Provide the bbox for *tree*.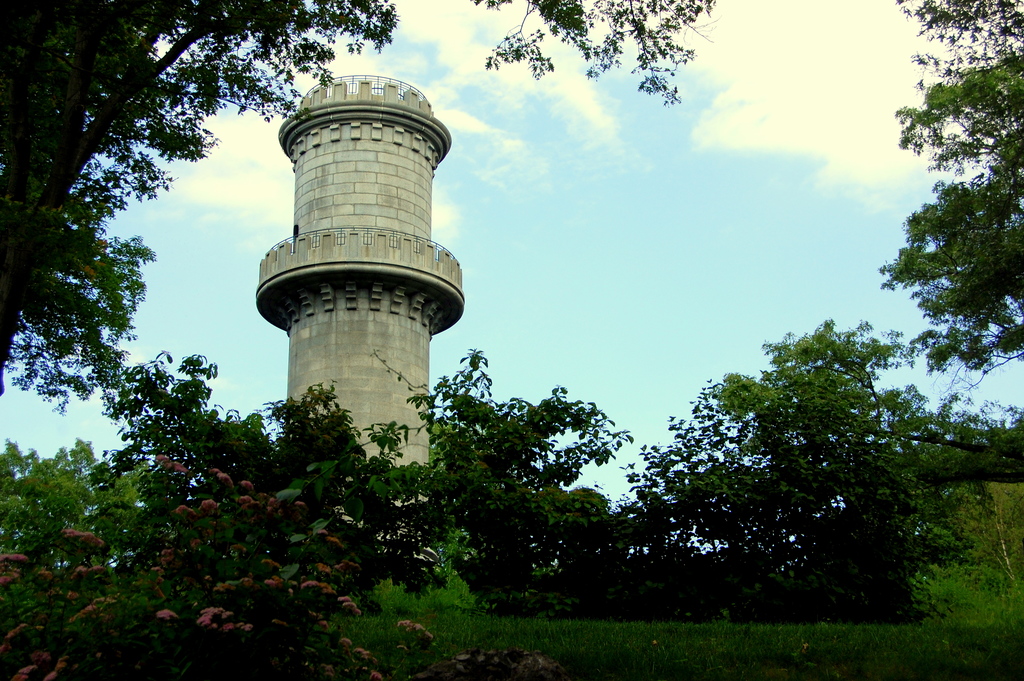
left=467, top=0, right=721, bottom=111.
